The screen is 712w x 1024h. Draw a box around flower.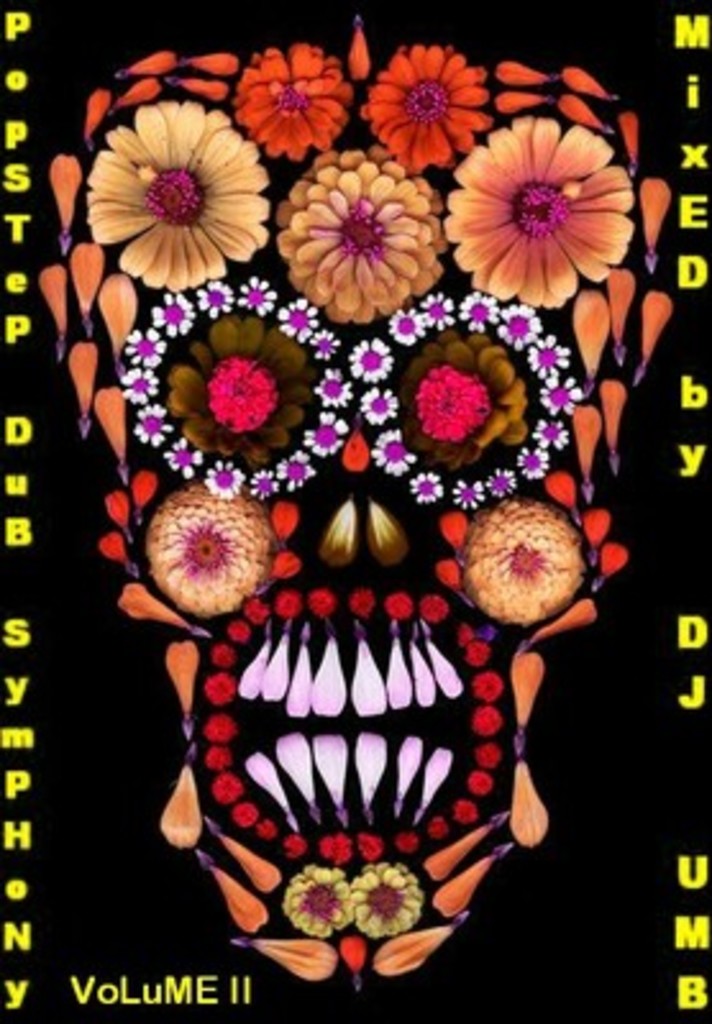
left=271, top=829, right=310, bottom=865.
